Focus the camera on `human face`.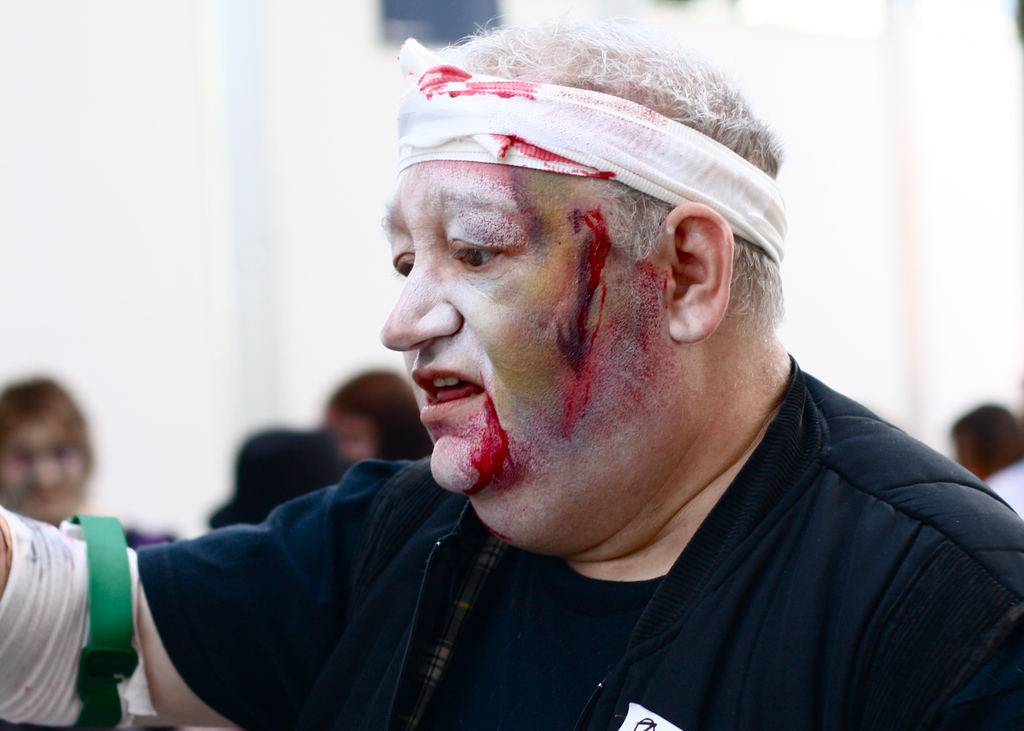
Focus region: 0, 417, 93, 522.
